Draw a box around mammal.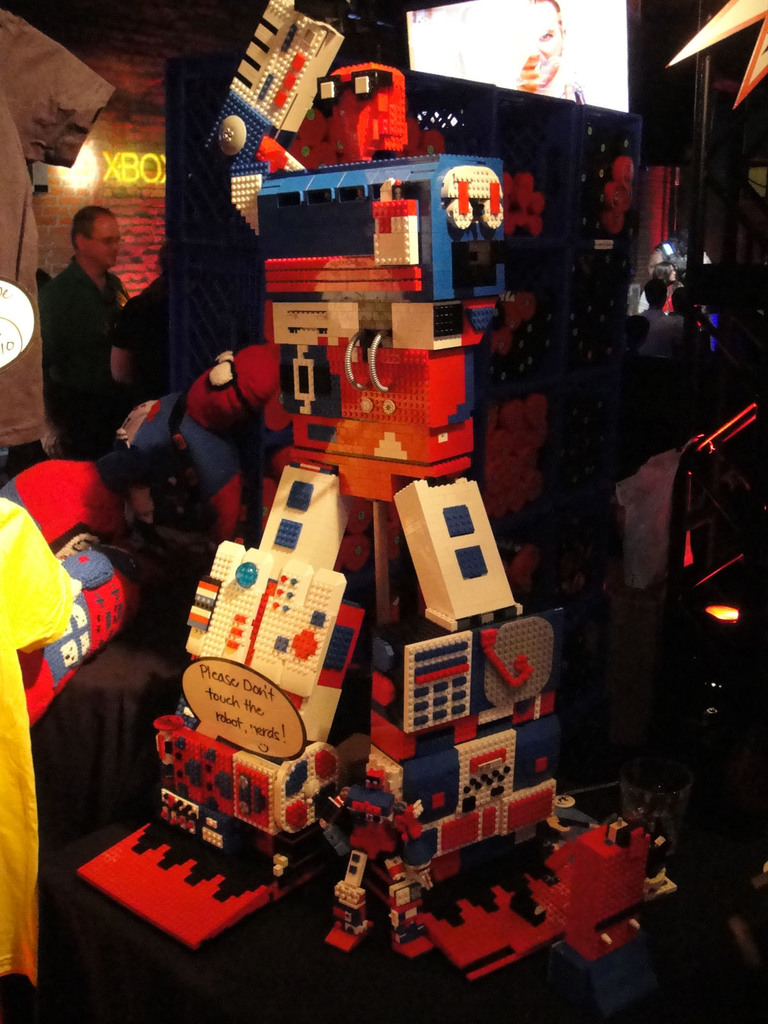
[x1=116, y1=341, x2=274, y2=551].
